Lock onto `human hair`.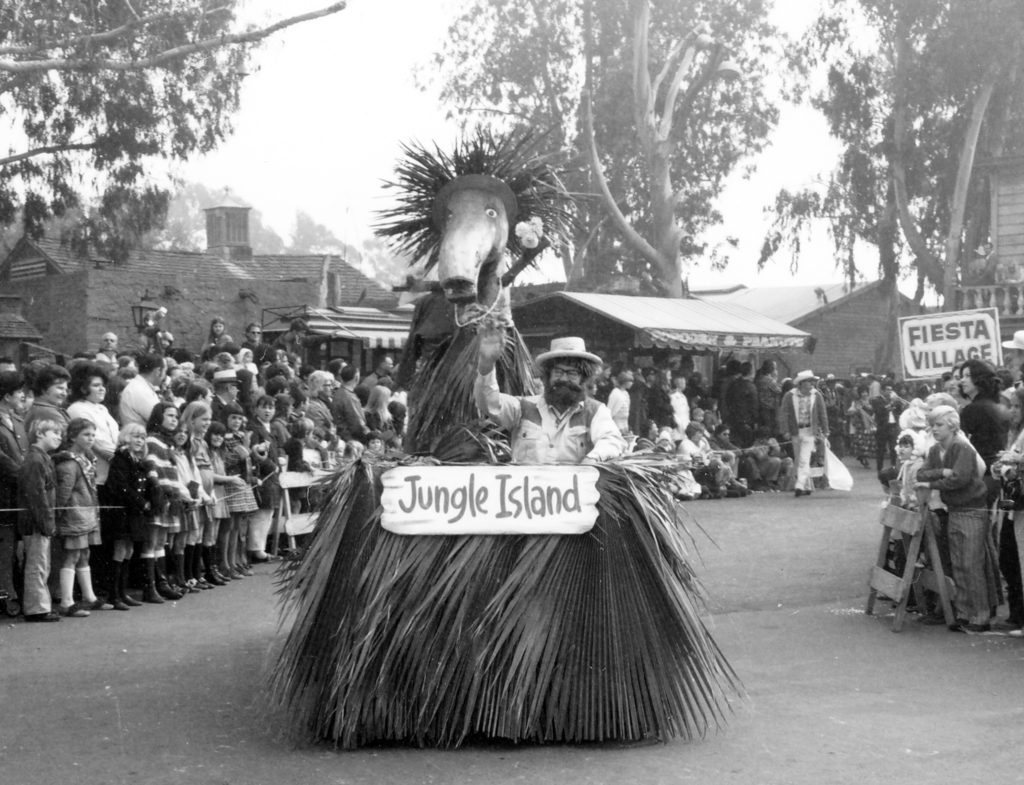
Locked: (x1=616, y1=369, x2=632, y2=389).
